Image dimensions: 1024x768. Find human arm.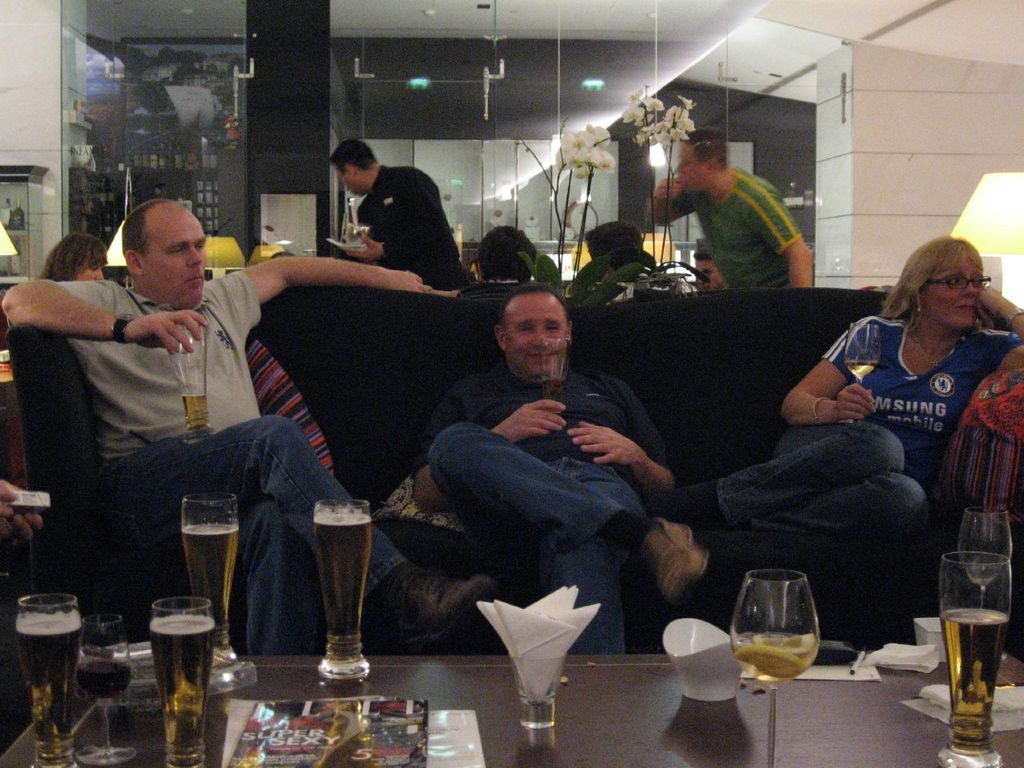
[left=410, top=400, right=564, bottom=514].
